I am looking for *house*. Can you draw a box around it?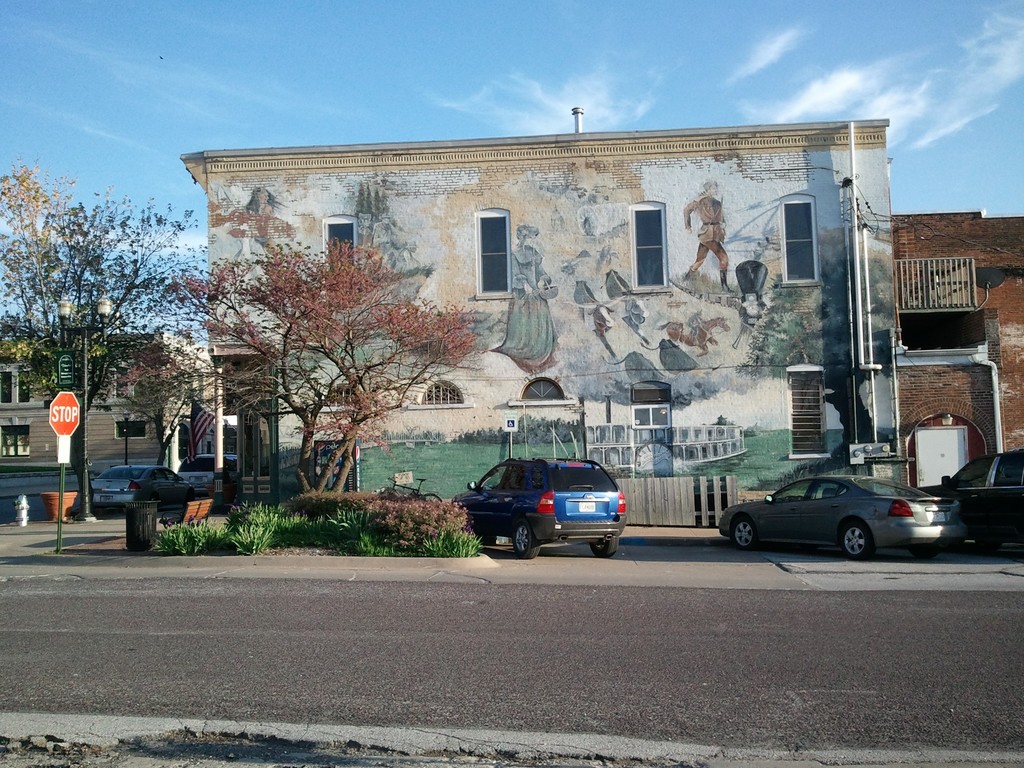
Sure, the bounding box is bbox(0, 329, 223, 477).
